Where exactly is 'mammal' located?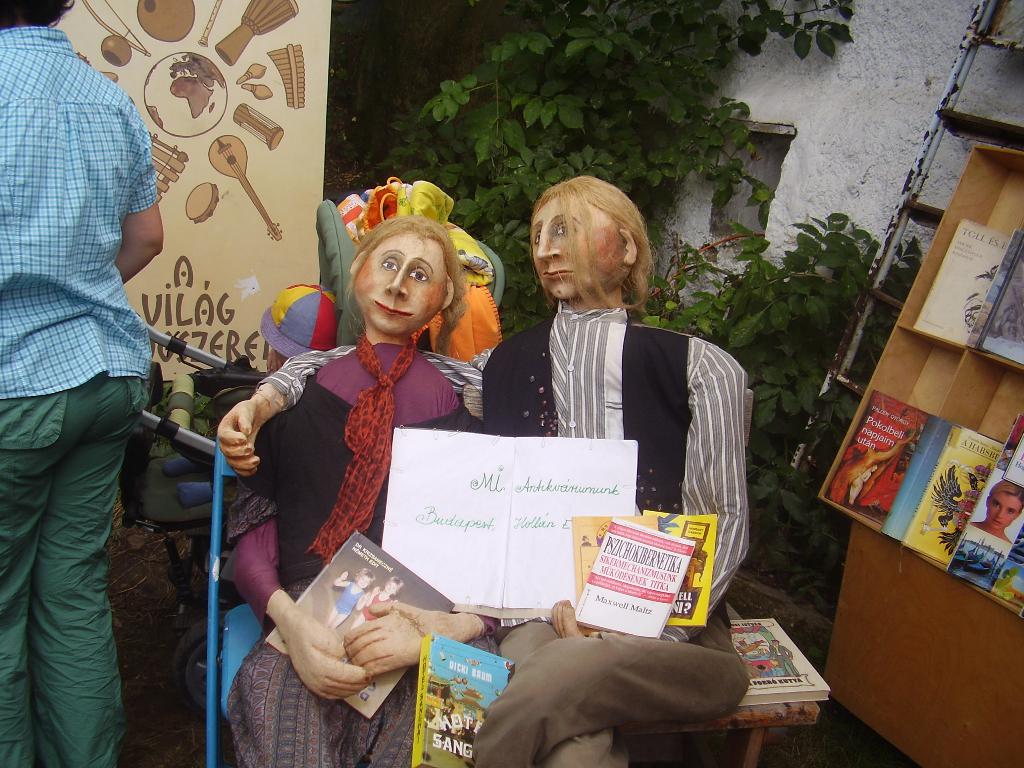
Its bounding box is detection(9, 0, 179, 767).
